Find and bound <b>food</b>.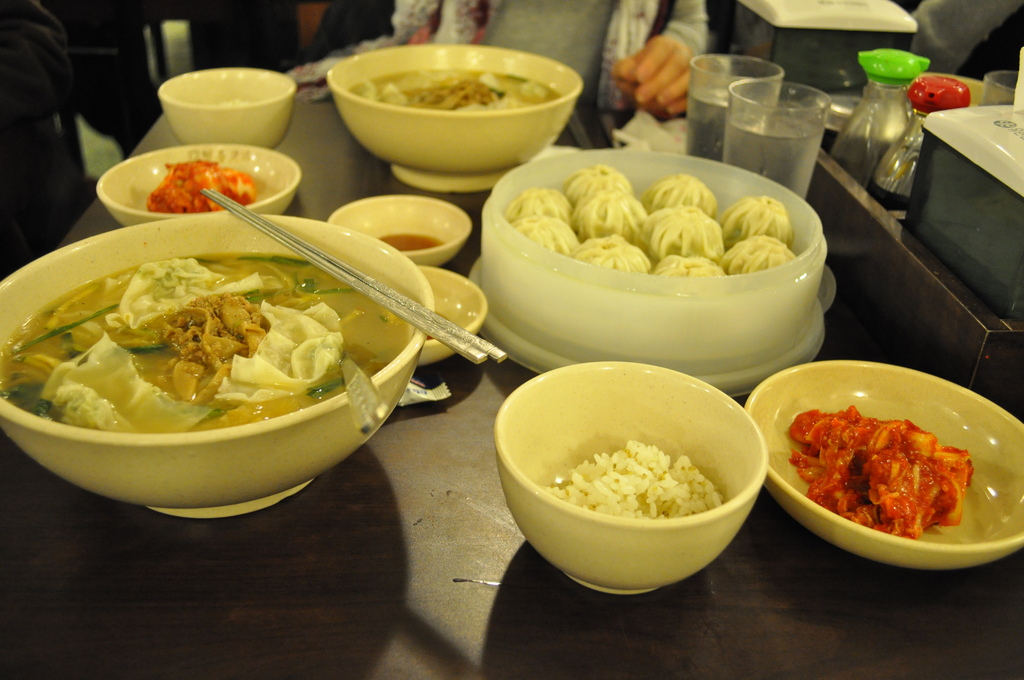
Bound: BBox(787, 403, 975, 542).
